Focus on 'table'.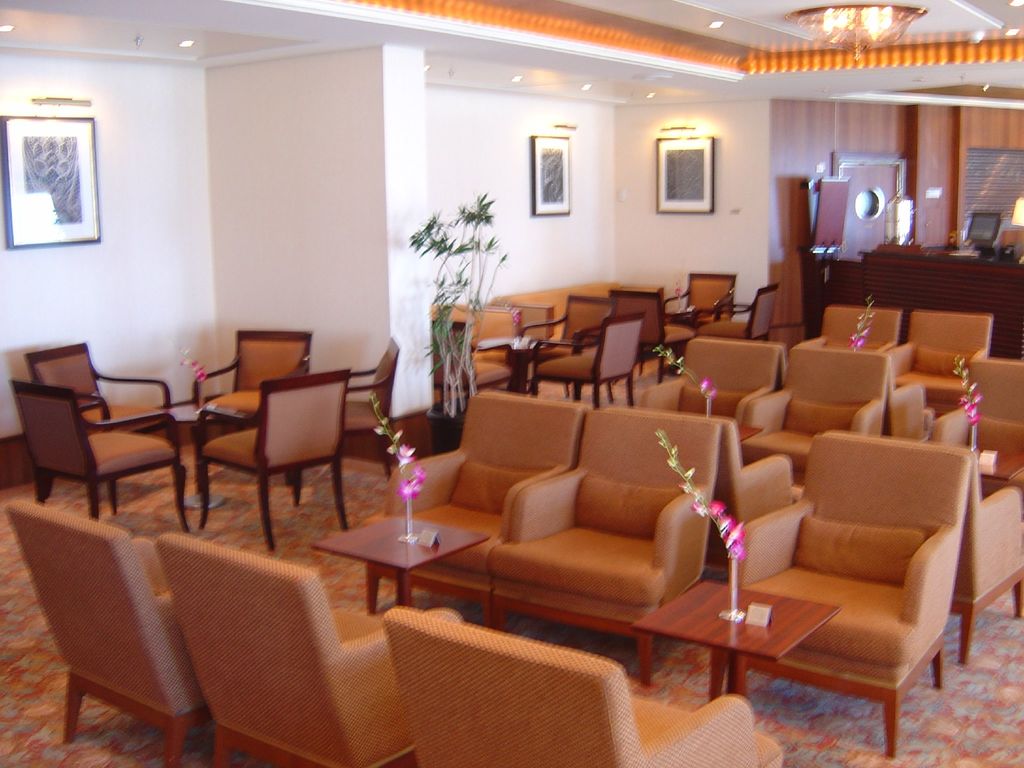
Focused at bbox(173, 388, 223, 502).
